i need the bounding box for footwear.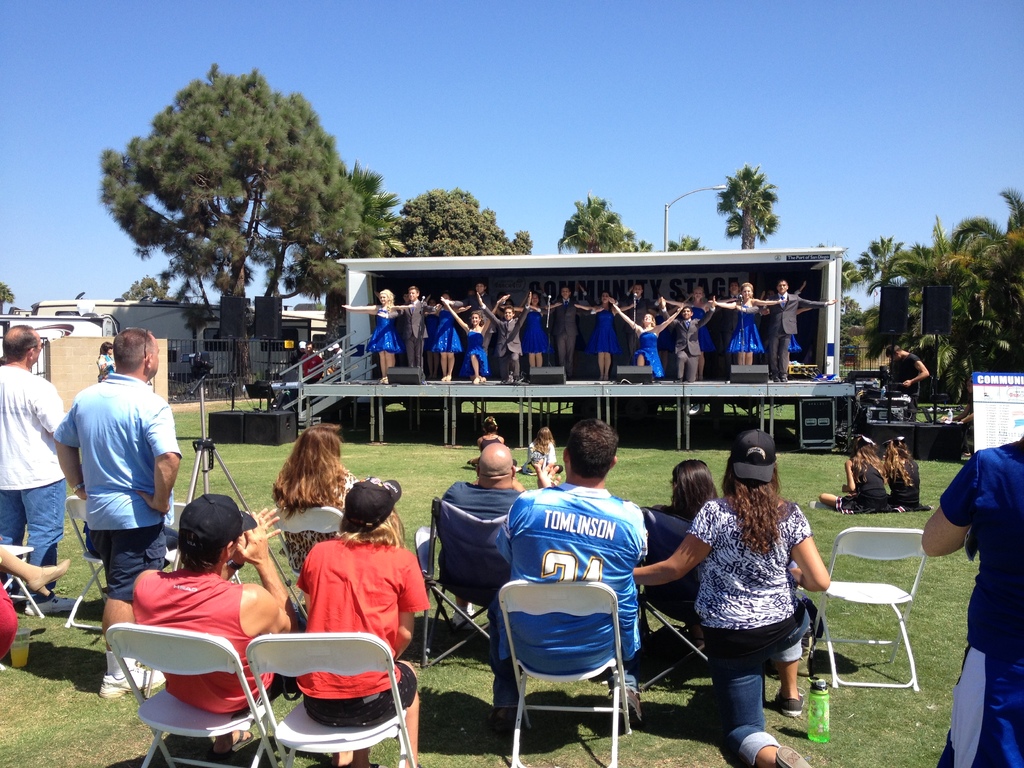
Here it is: Rect(611, 685, 641, 724).
